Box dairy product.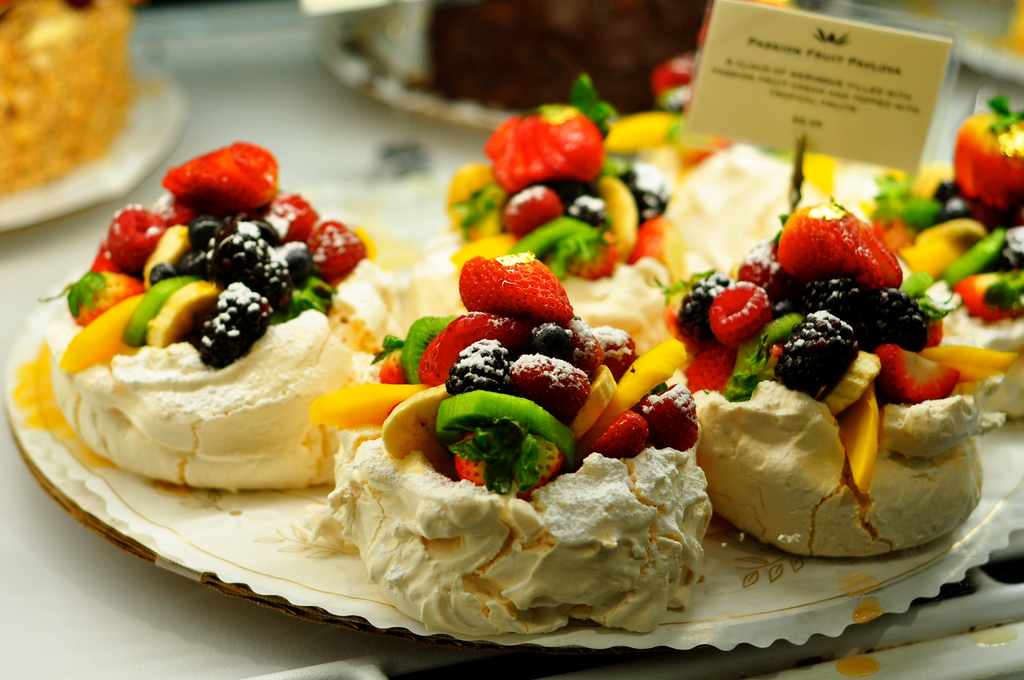
(360, 259, 459, 350).
